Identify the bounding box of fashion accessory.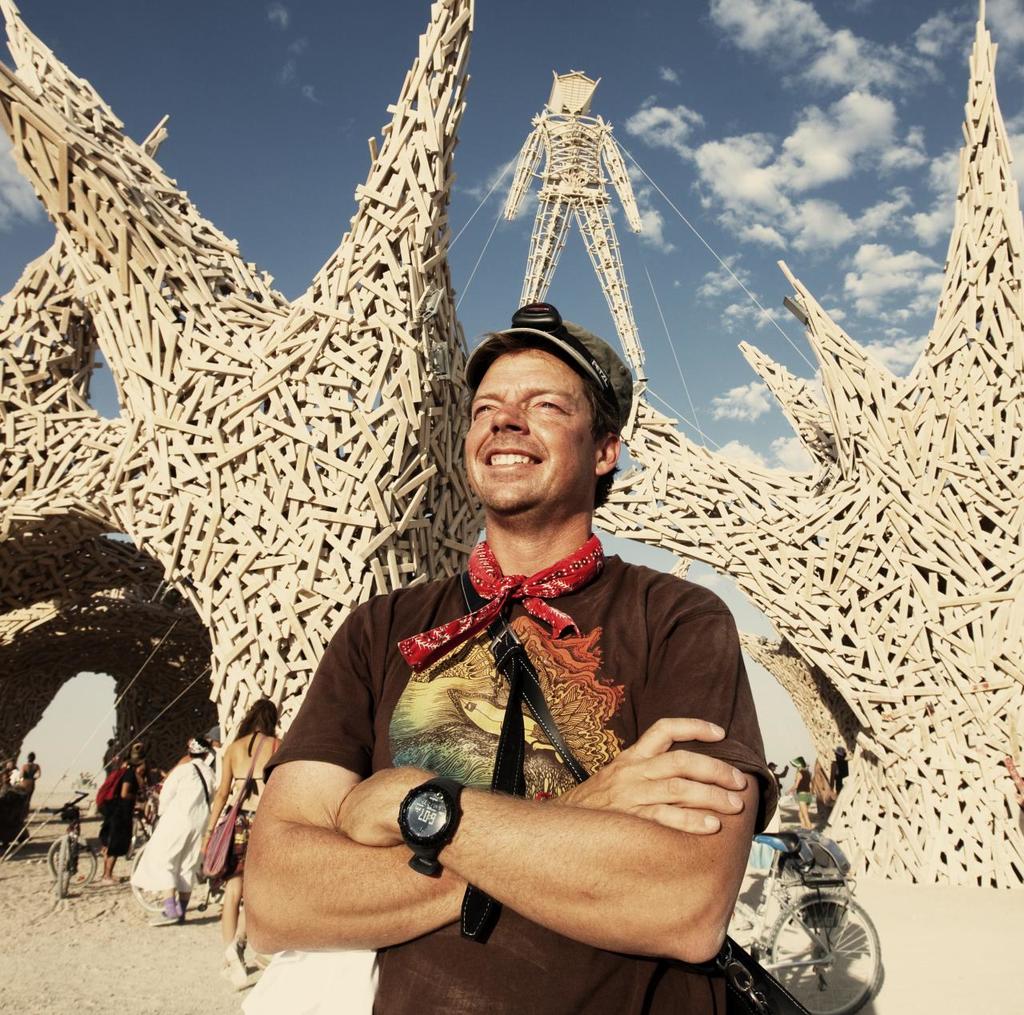
185, 731, 256, 877.
